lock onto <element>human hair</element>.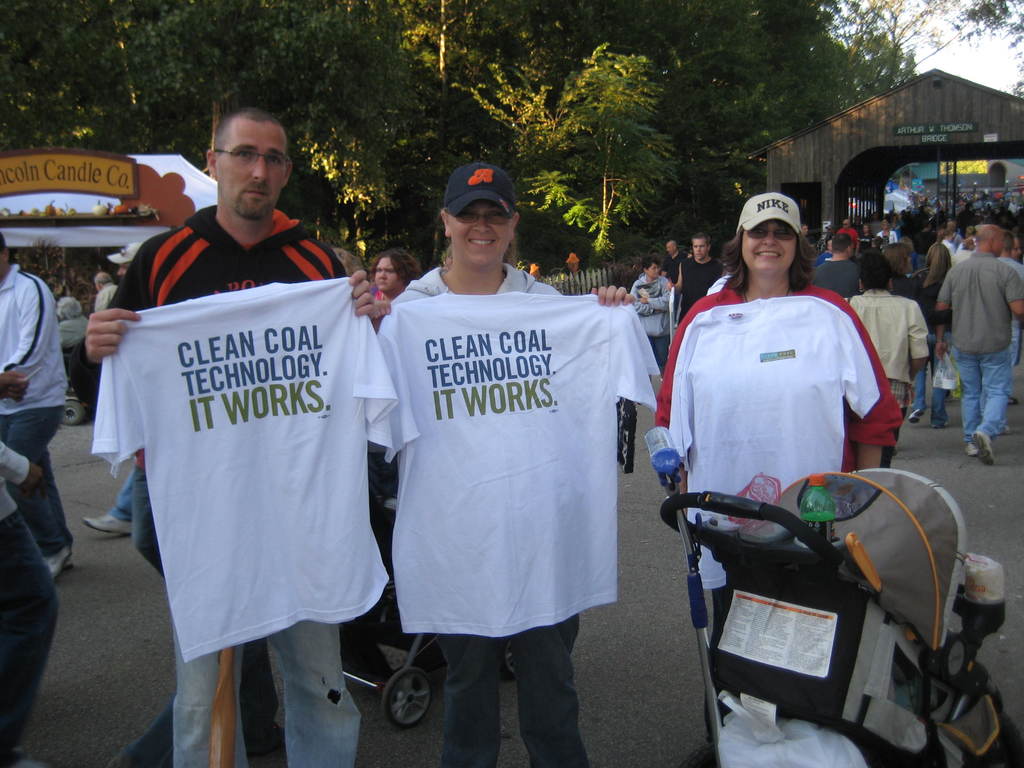
Locked: rect(641, 256, 660, 274).
